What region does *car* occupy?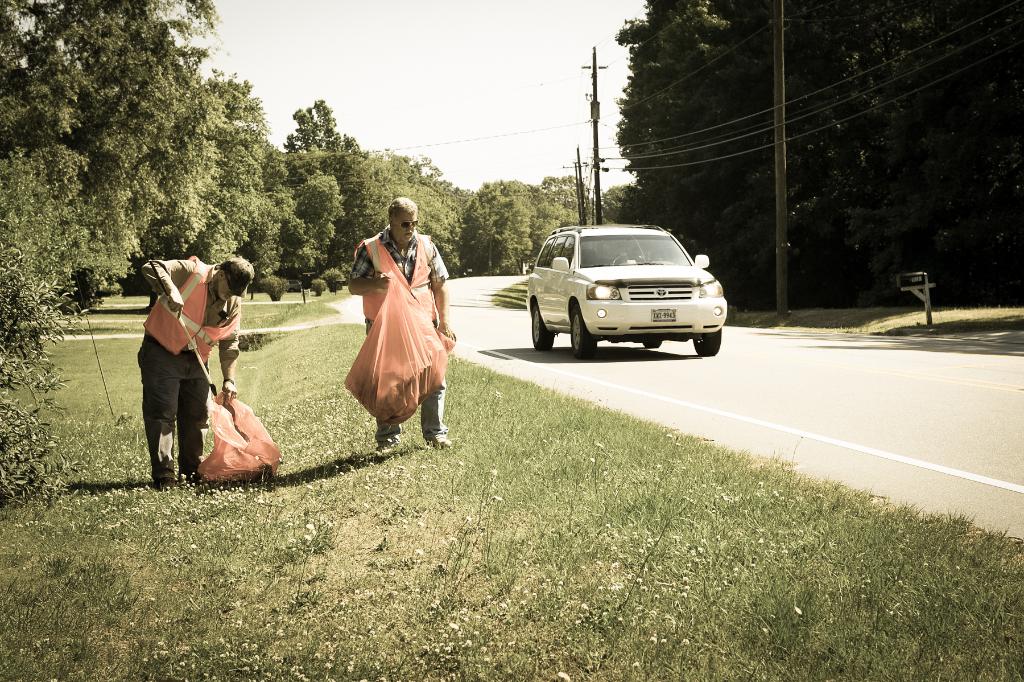
Rect(525, 225, 729, 353).
